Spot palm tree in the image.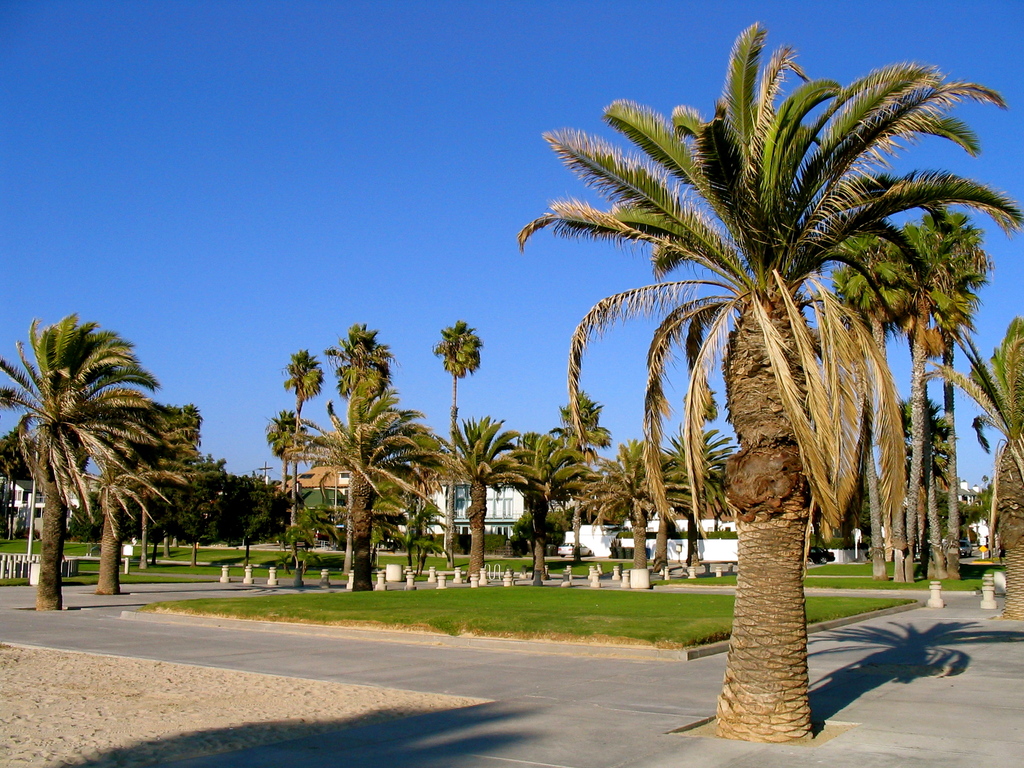
palm tree found at (1,318,159,613).
